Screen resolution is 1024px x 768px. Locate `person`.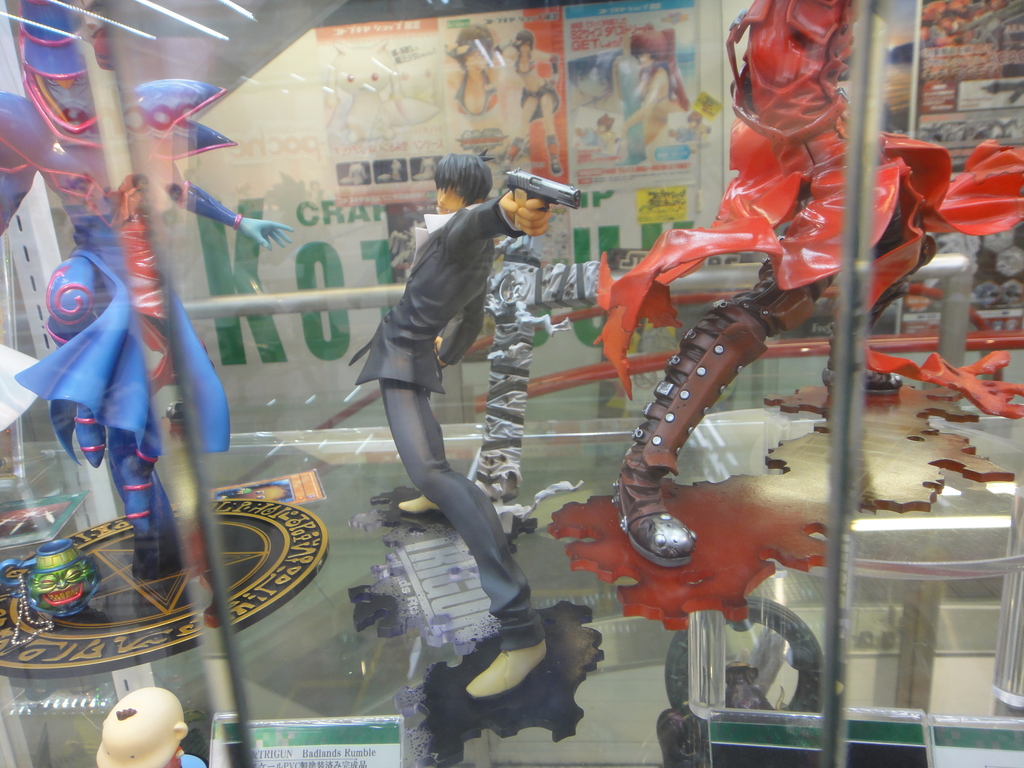
region(500, 26, 561, 175).
